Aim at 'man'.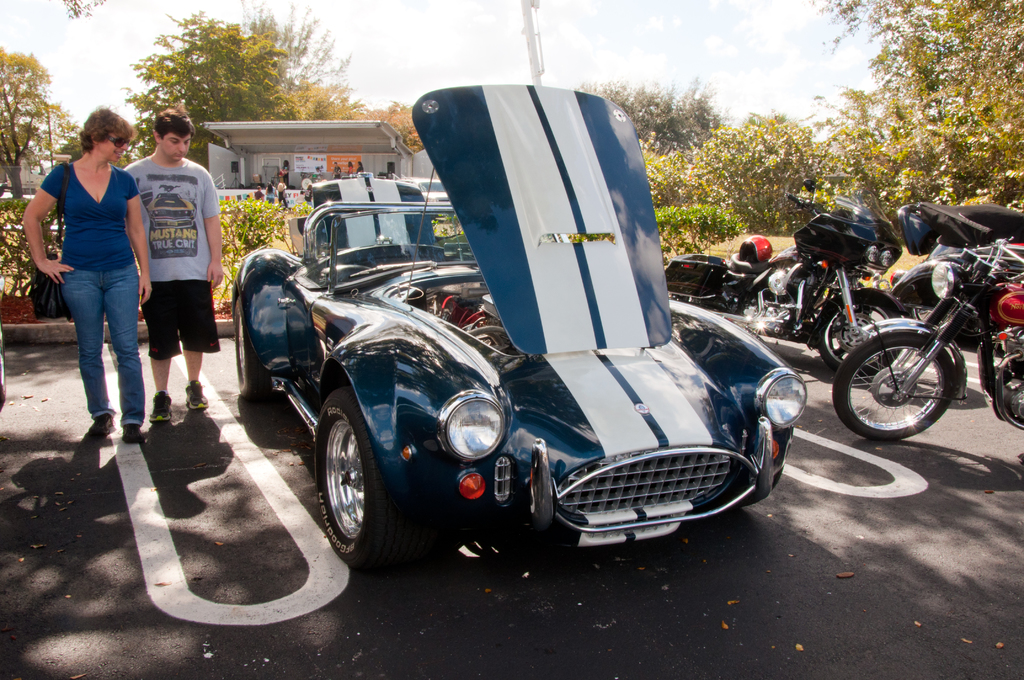
Aimed at 253 178 257 188.
